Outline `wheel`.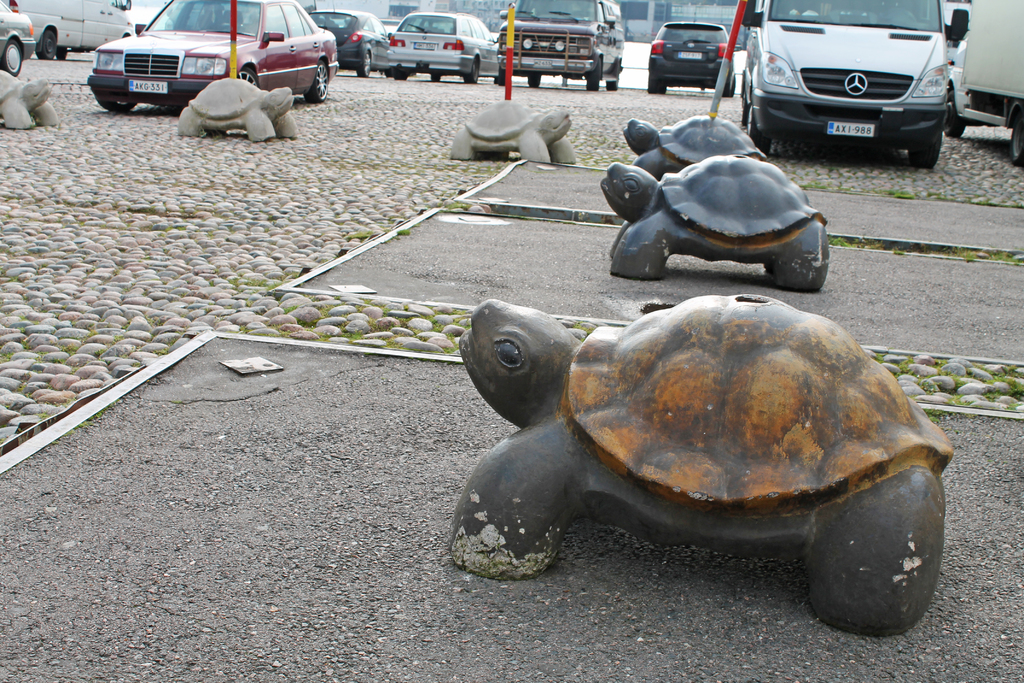
Outline: <region>230, 65, 258, 90</region>.
